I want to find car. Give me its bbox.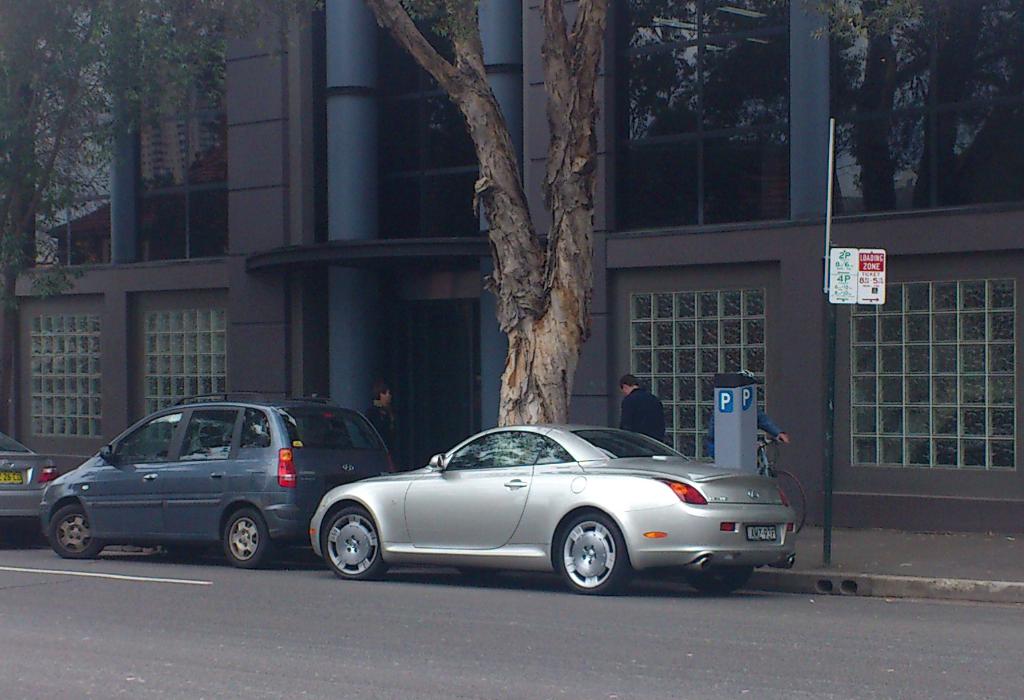
bbox=(300, 422, 796, 600).
